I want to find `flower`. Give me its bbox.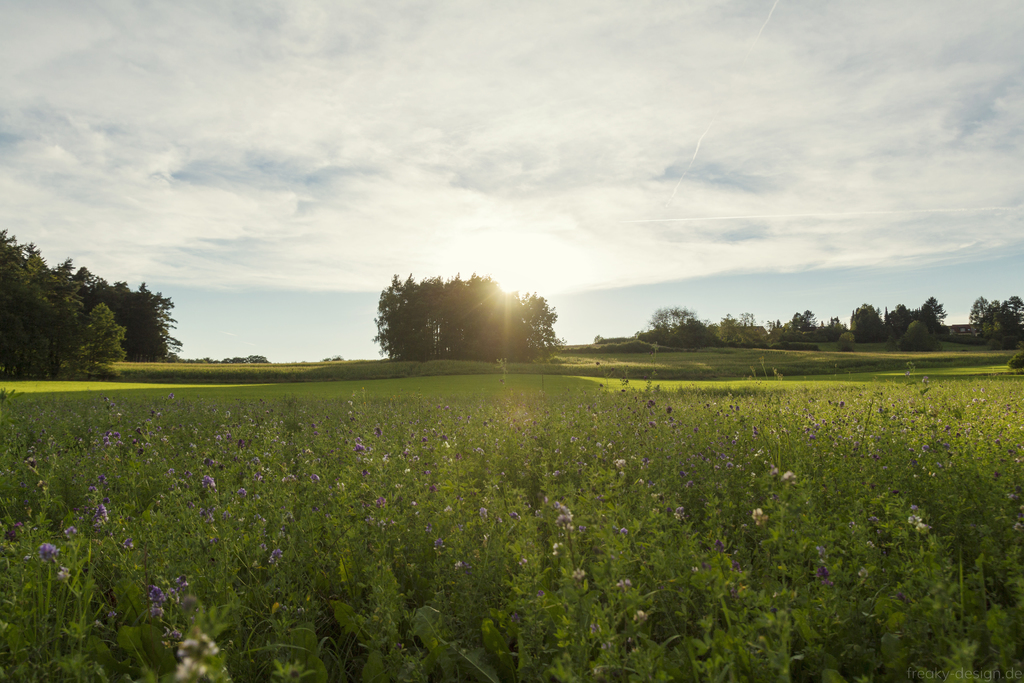
865 537 877 552.
